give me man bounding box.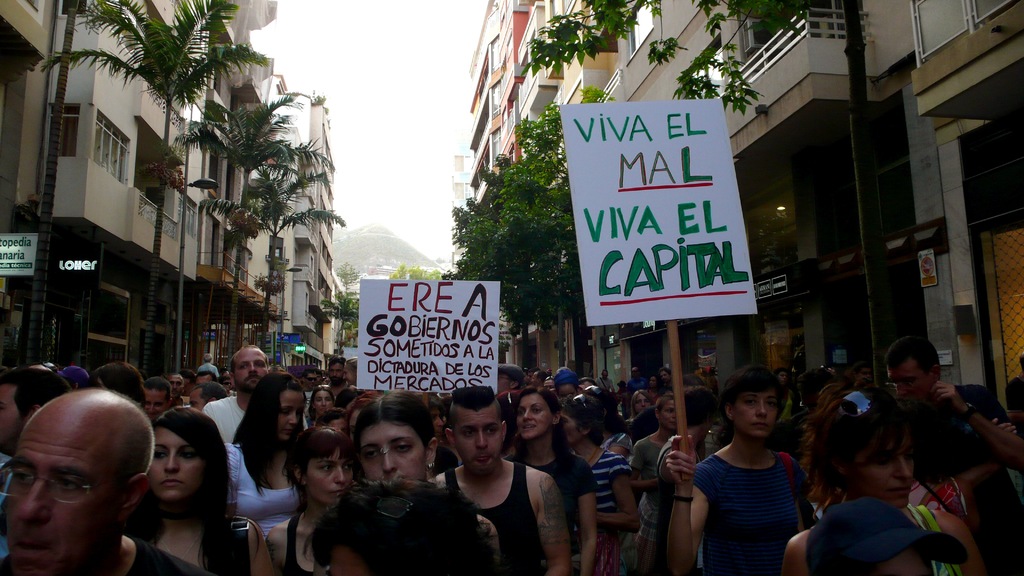
region(84, 362, 146, 406).
